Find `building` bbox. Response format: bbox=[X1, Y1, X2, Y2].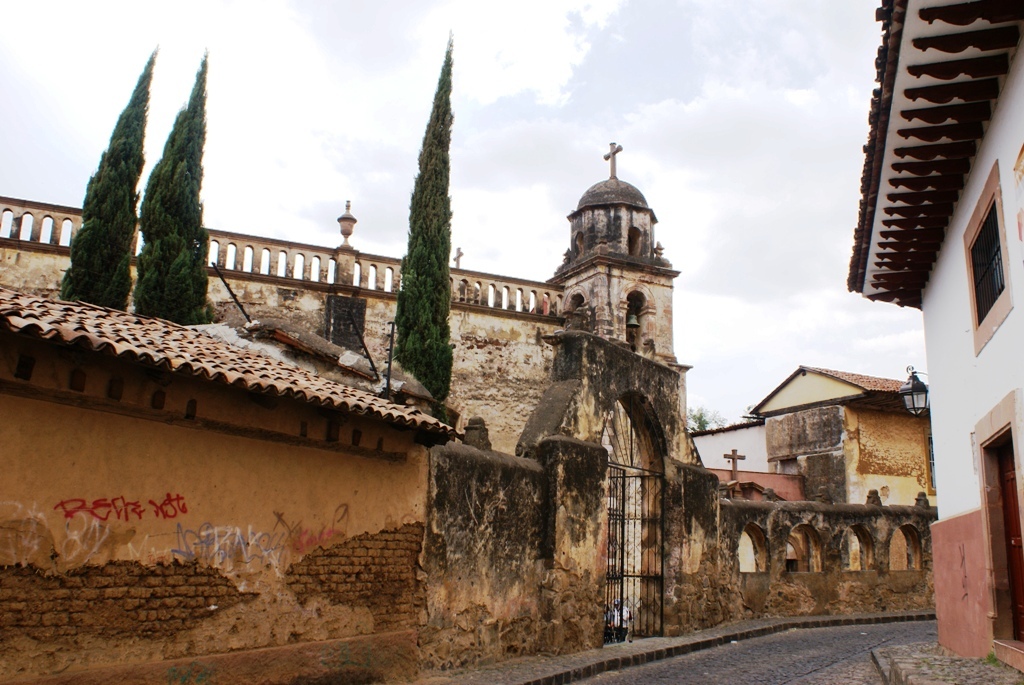
bbox=[0, 135, 715, 684].
